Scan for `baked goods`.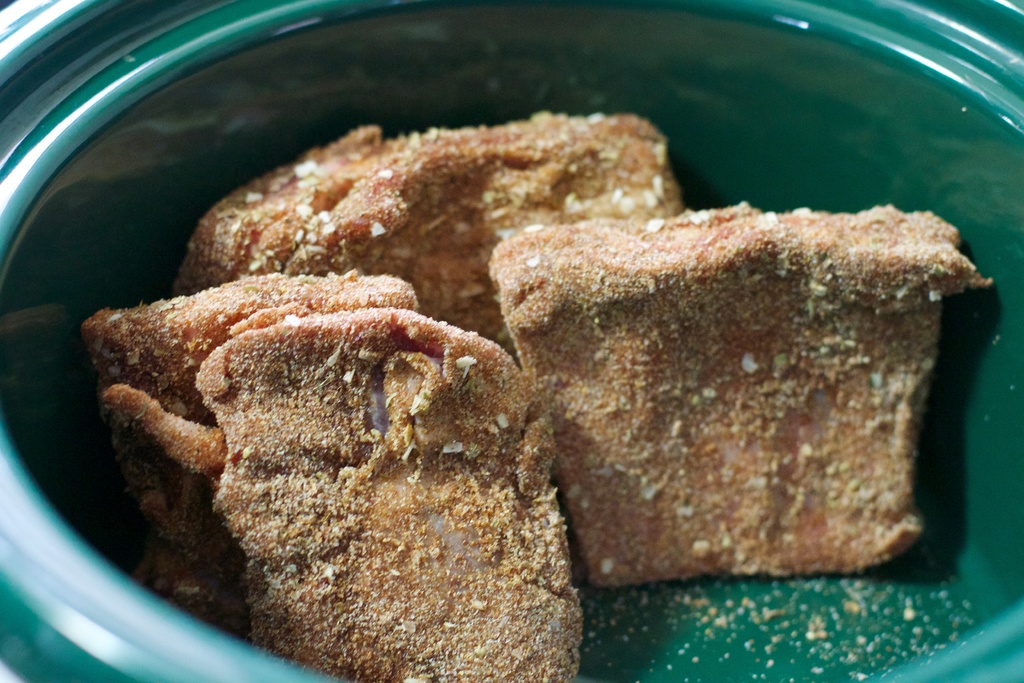
Scan result: box=[488, 206, 998, 589].
